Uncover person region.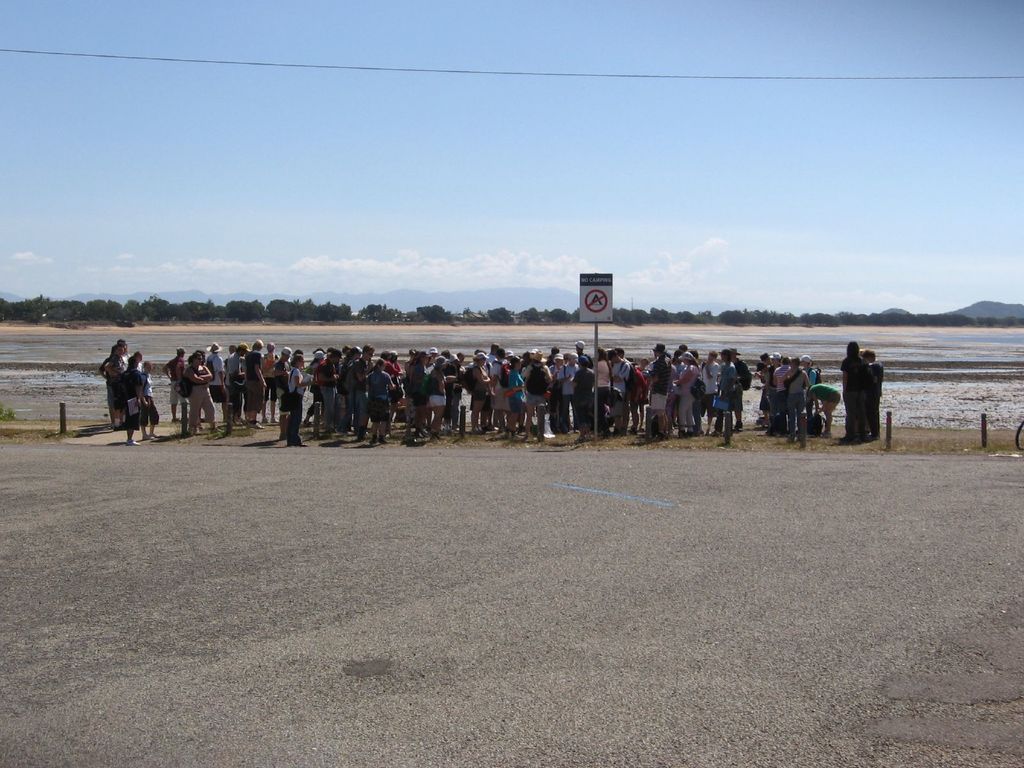
Uncovered: left=508, top=352, right=527, bottom=440.
